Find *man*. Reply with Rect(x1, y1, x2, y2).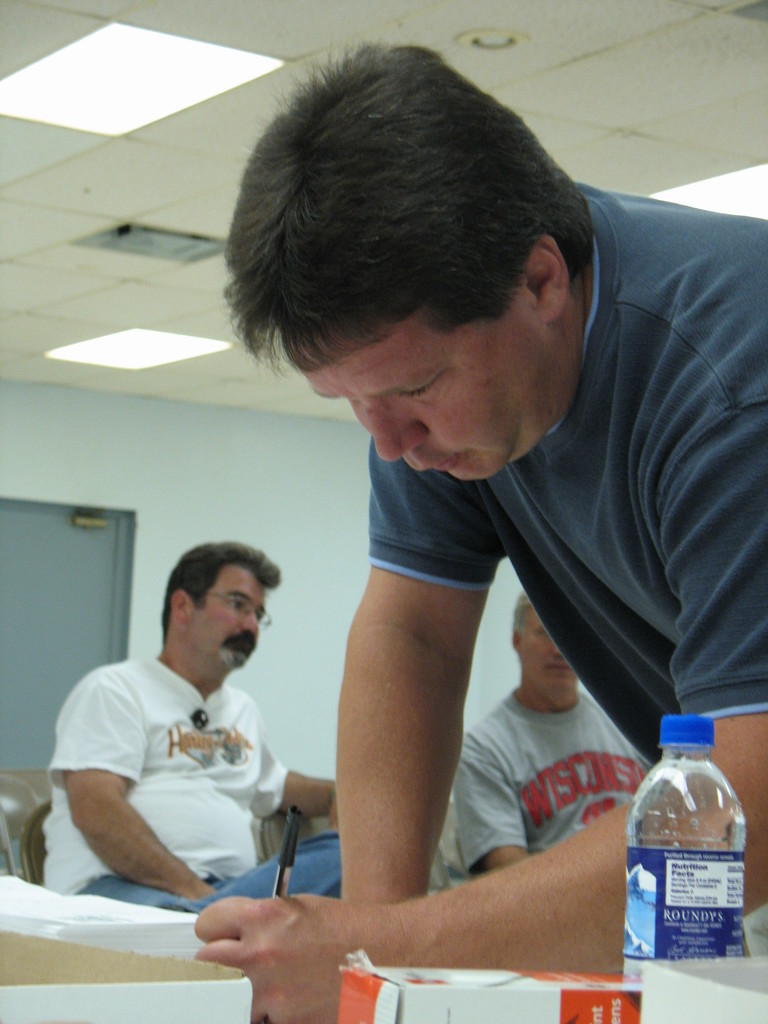
Rect(44, 532, 338, 924).
